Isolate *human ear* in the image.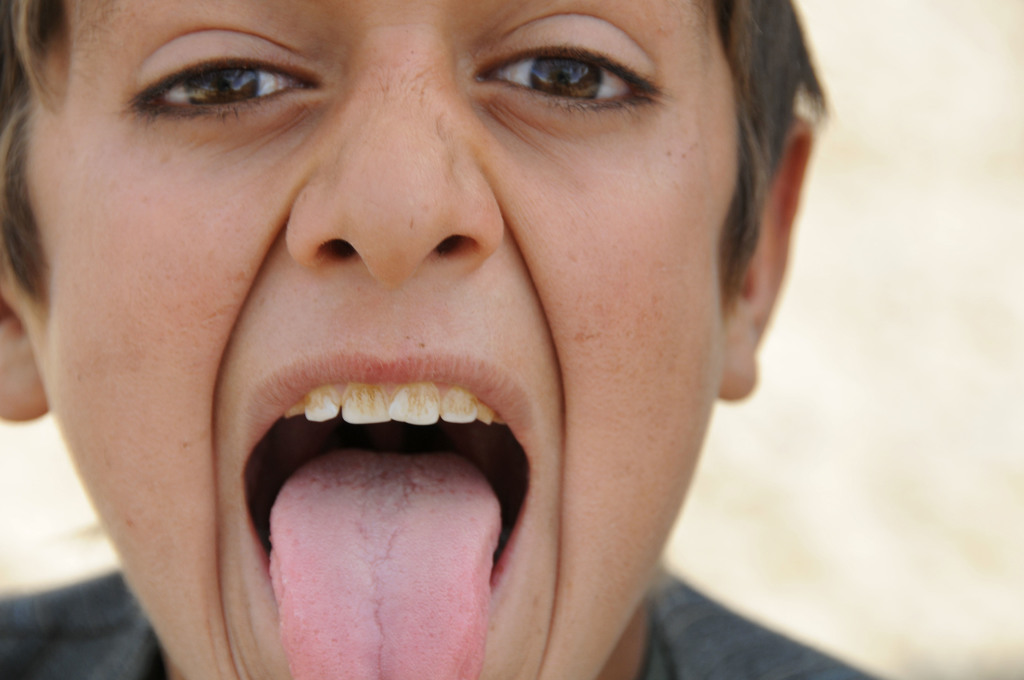
Isolated region: 717/115/814/401.
